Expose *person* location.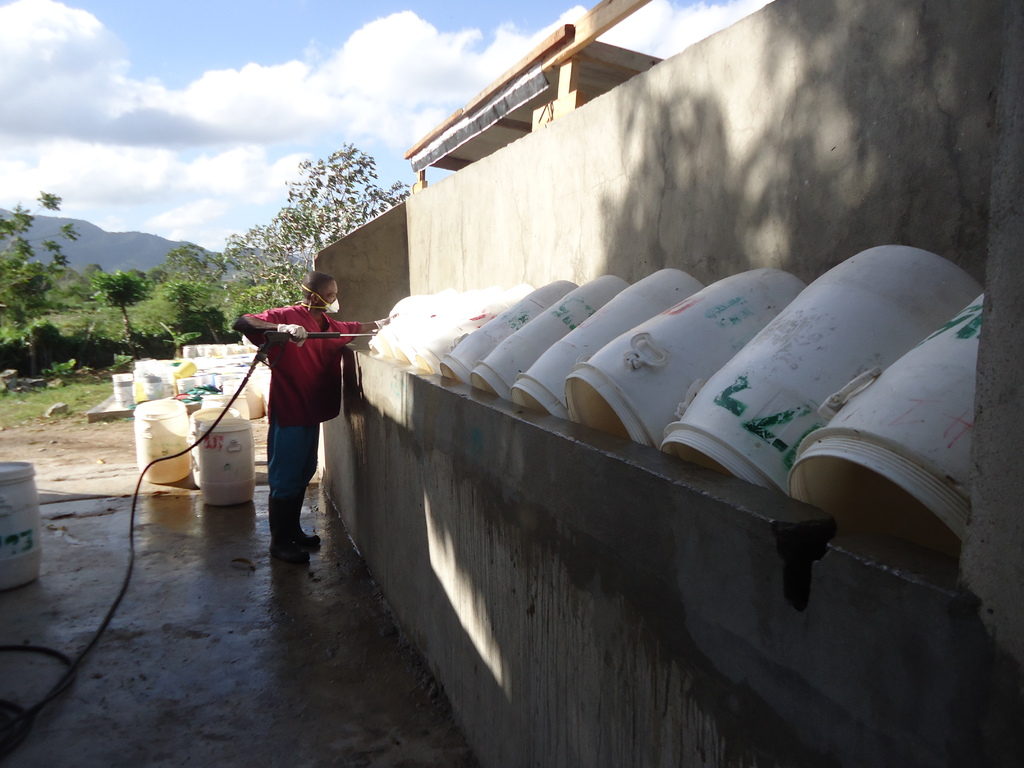
Exposed at {"left": 240, "top": 272, "right": 339, "bottom": 559}.
